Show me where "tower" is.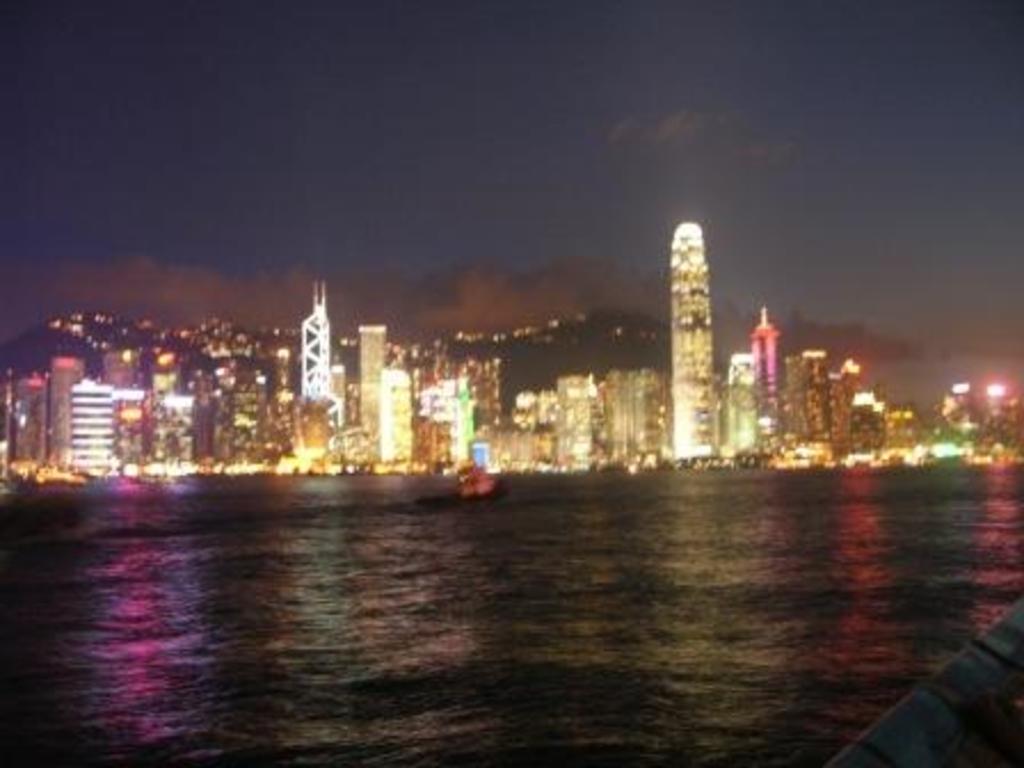
"tower" is at box(715, 343, 777, 450).
